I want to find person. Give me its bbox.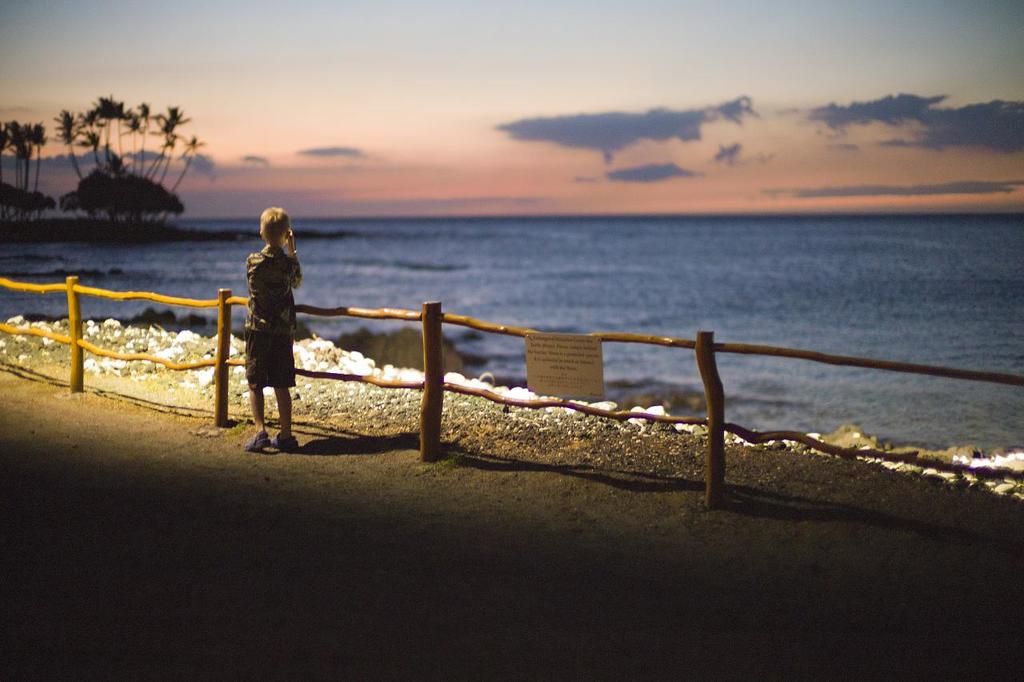
region(228, 187, 303, 442).
